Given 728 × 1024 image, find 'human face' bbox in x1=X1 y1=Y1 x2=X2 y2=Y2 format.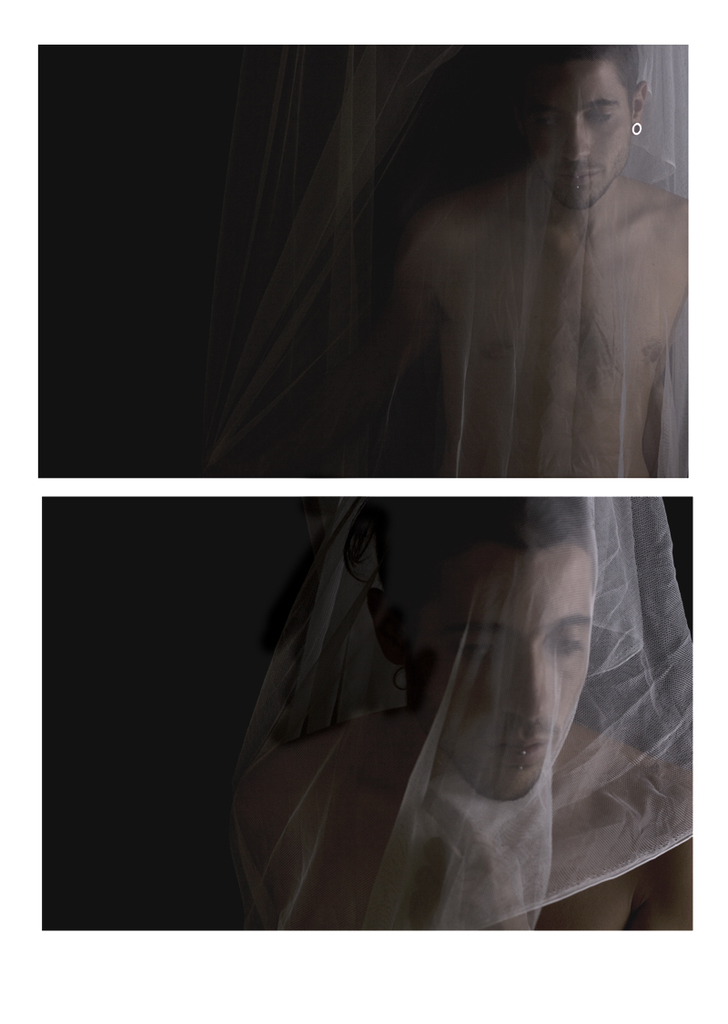
x1=413 y1=550 x2=592 y2=797.
